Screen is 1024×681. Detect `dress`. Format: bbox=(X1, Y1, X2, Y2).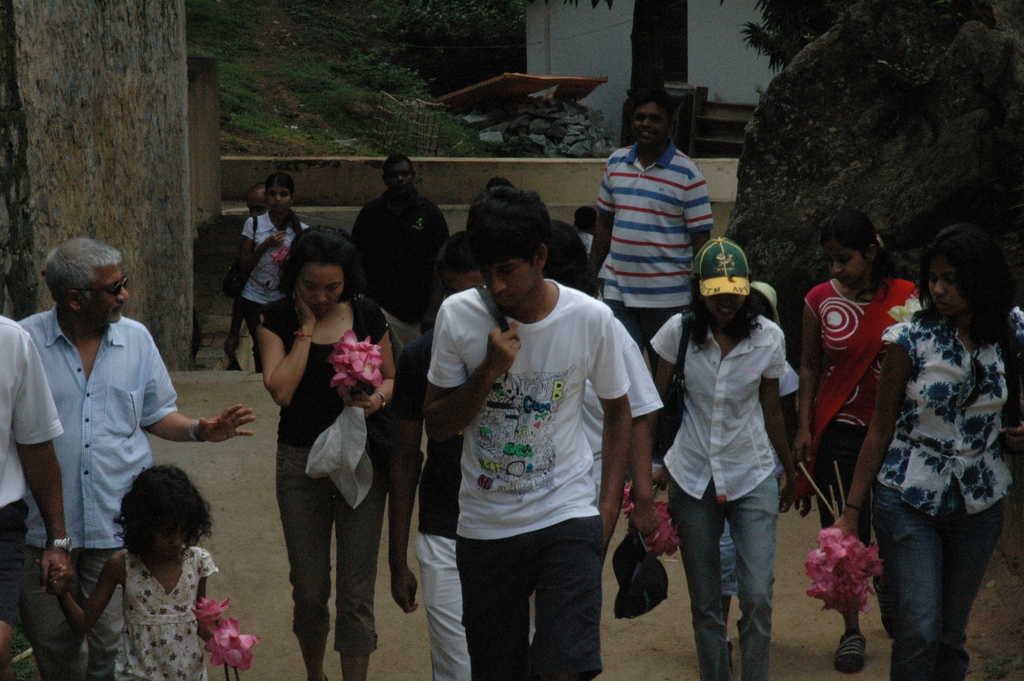
bbox=(114, 545, 221, 680).
